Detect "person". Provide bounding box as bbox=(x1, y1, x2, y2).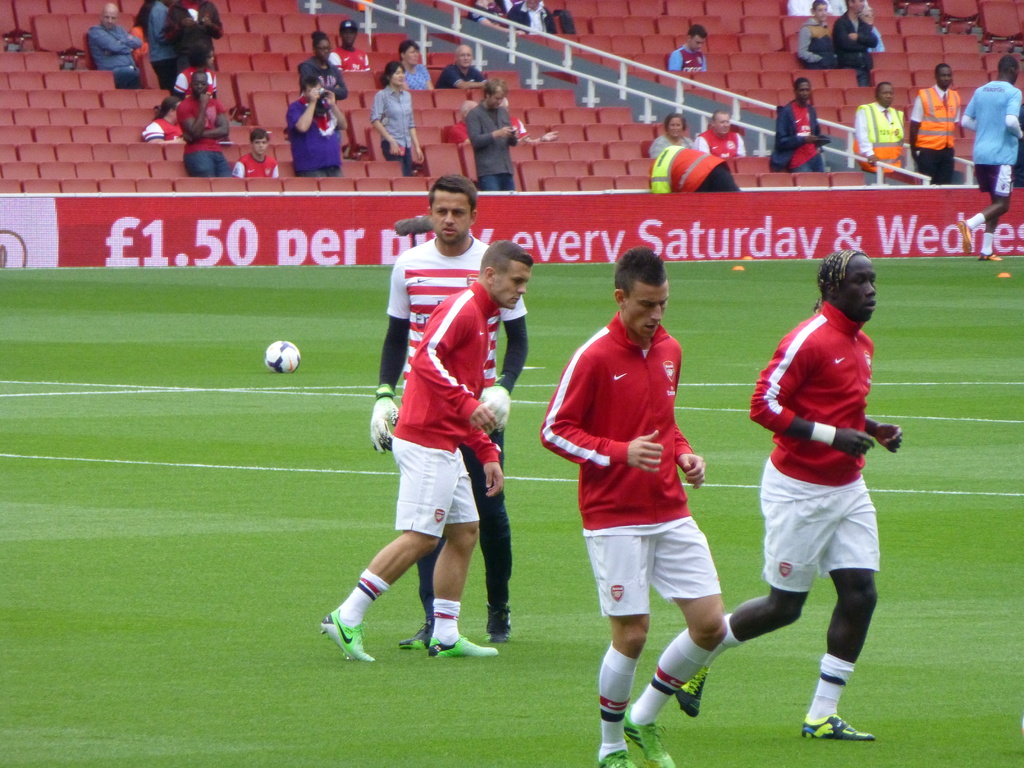
bbox=(239, 125, 296, 192).
